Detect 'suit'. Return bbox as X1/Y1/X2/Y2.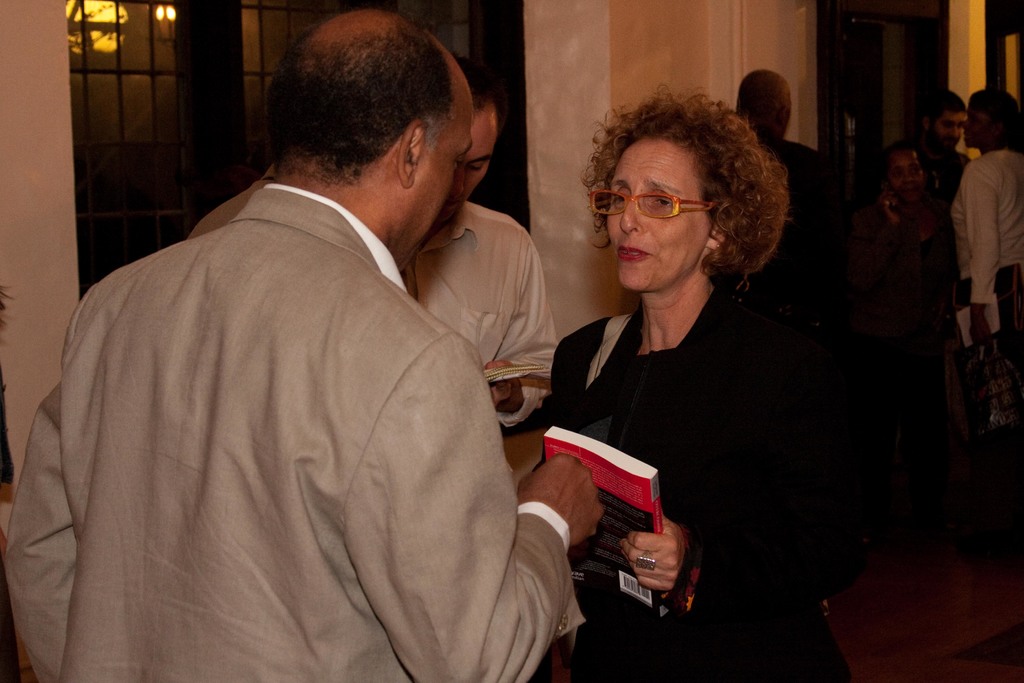
1/179/583/682.
